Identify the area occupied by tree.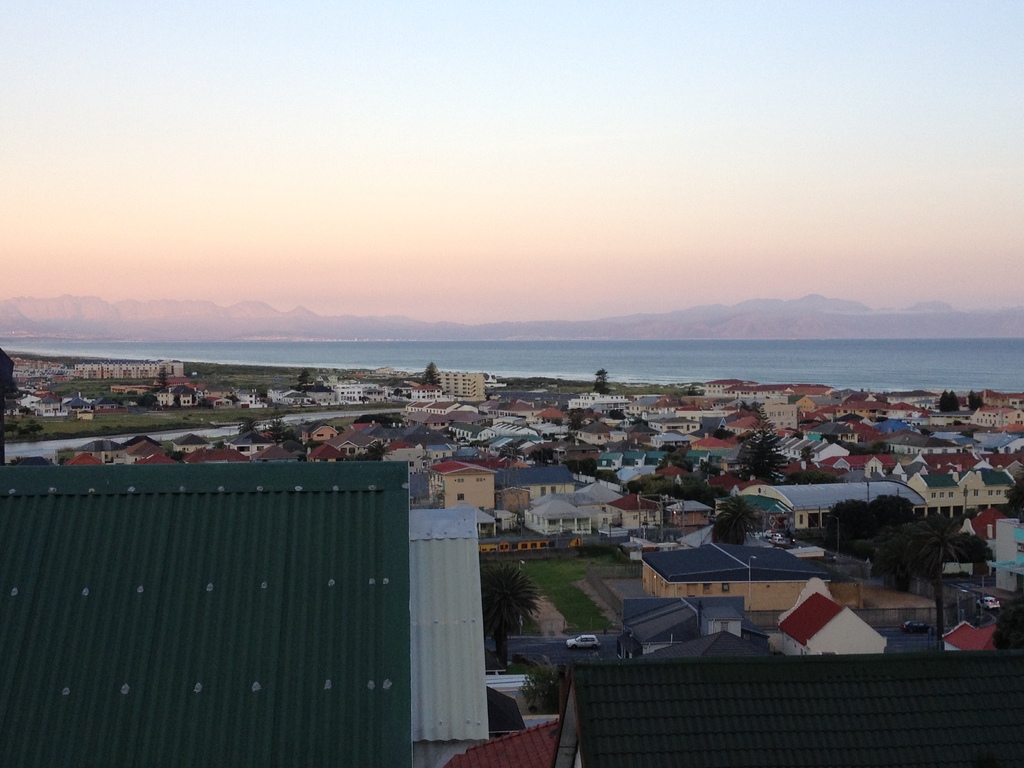
Area: 425:360:440:385.
